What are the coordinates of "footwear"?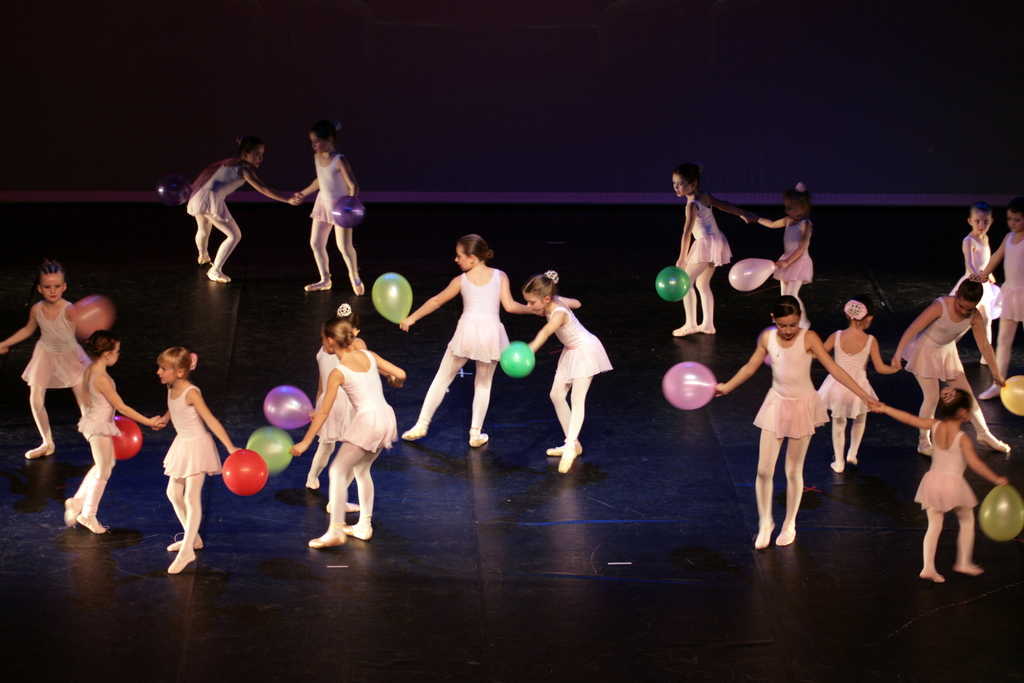
box=[170, 548, 193, 571].
